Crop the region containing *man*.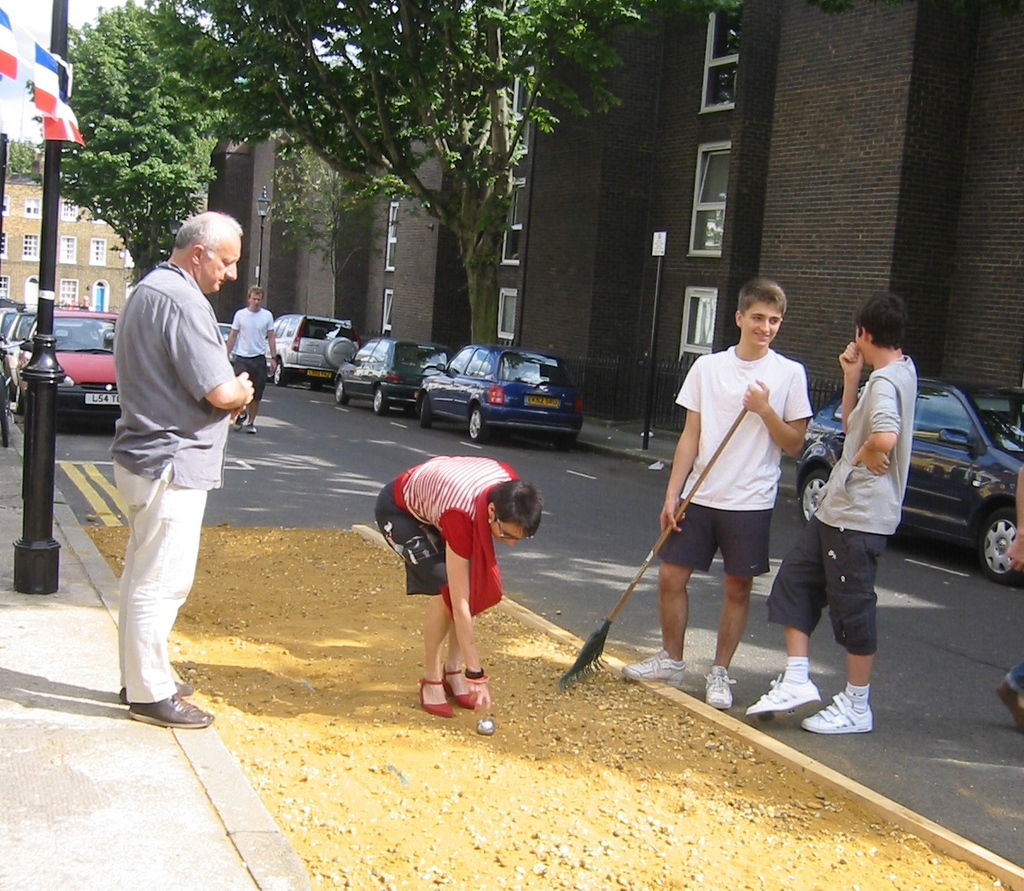
Crop region: bbox(742, 290, 915, 737).
